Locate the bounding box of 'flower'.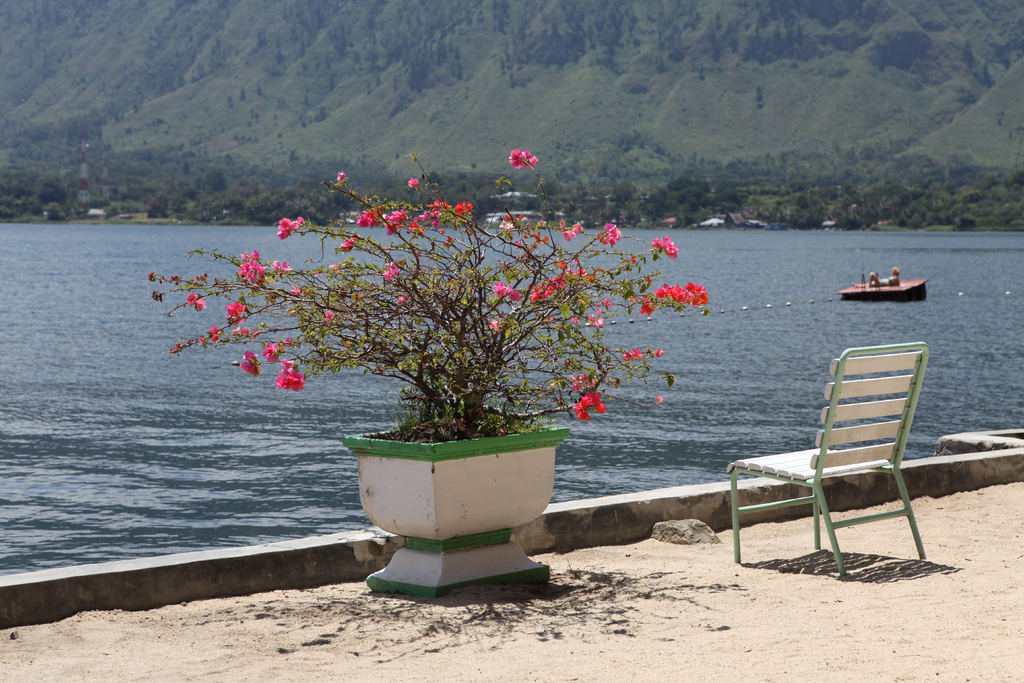
Bounding box: bbox=(264, 259, 294, 286).
